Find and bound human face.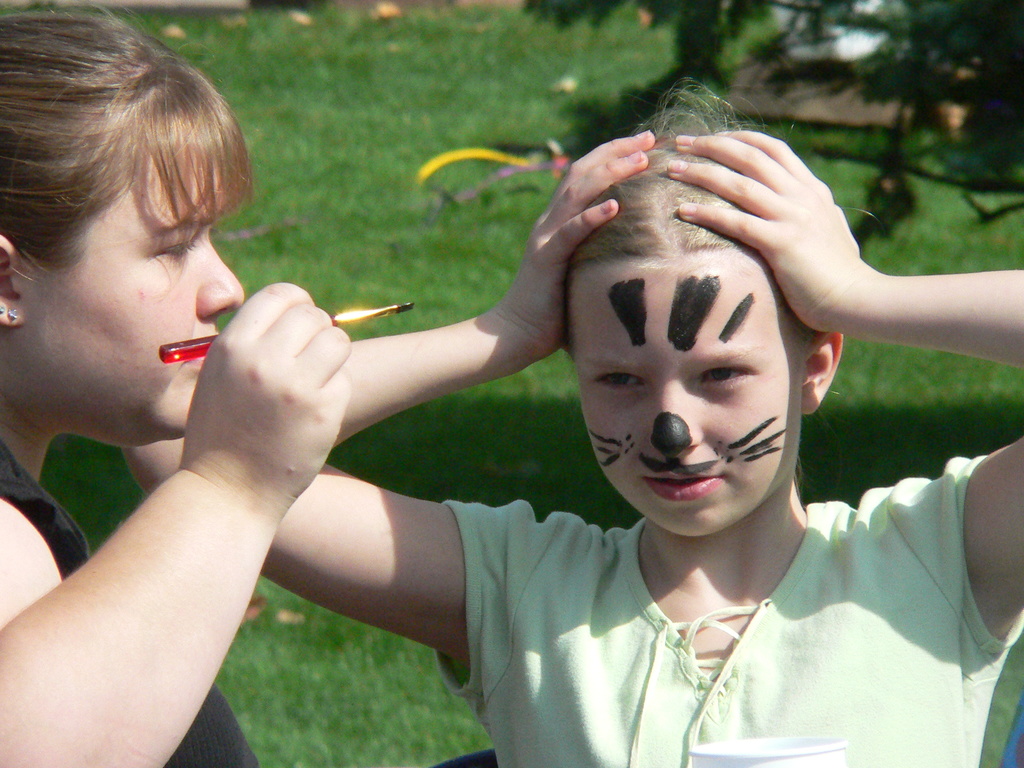
Bound: <box>575,268,803,536</box>.
